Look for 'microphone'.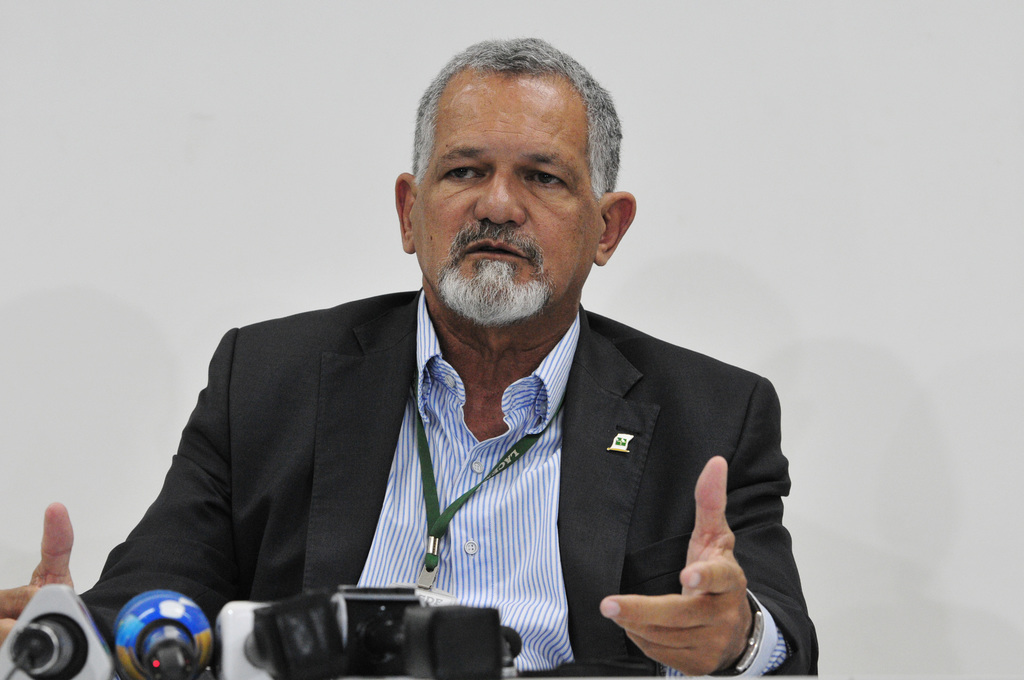
Found: 218 585 353 679.
